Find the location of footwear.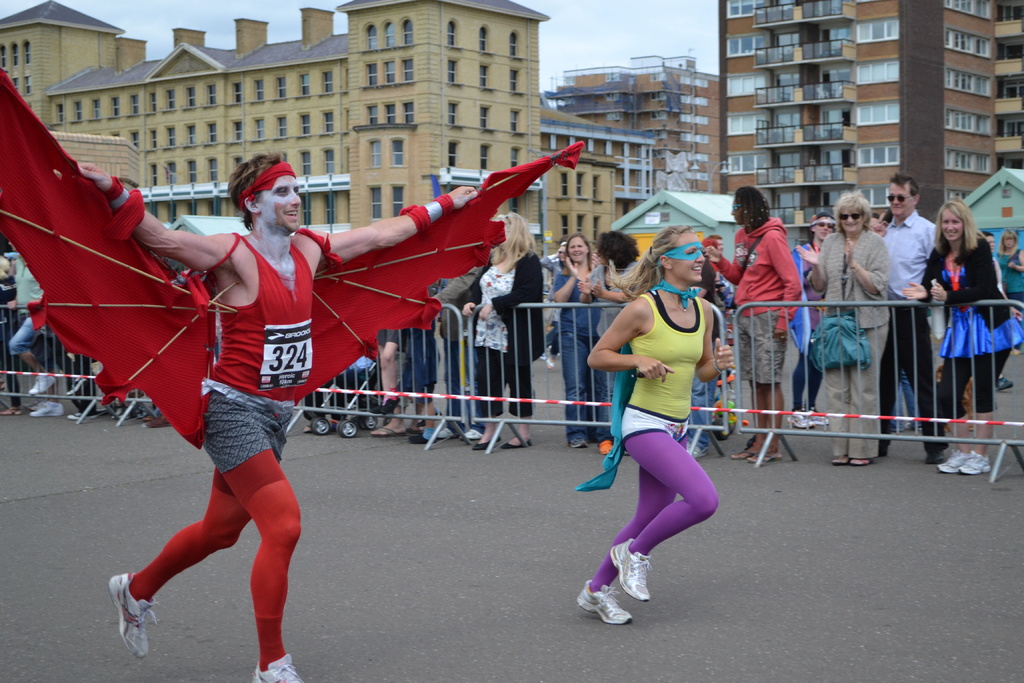
Location: bbox(936, 449, 965, 477).
